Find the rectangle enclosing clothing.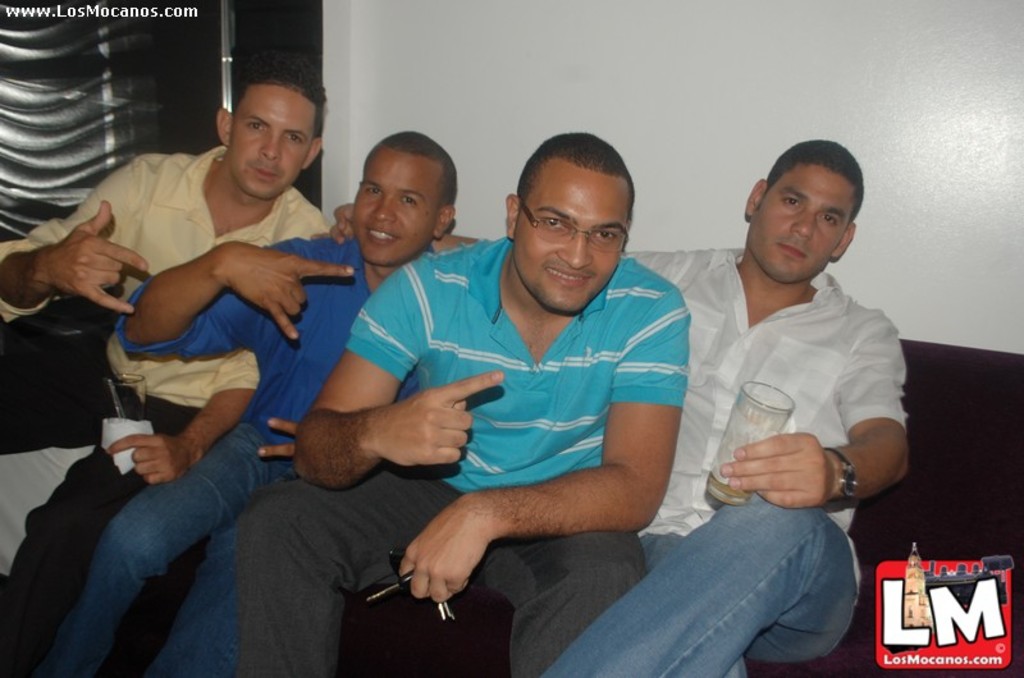
box(232, 232, 685, 677).
